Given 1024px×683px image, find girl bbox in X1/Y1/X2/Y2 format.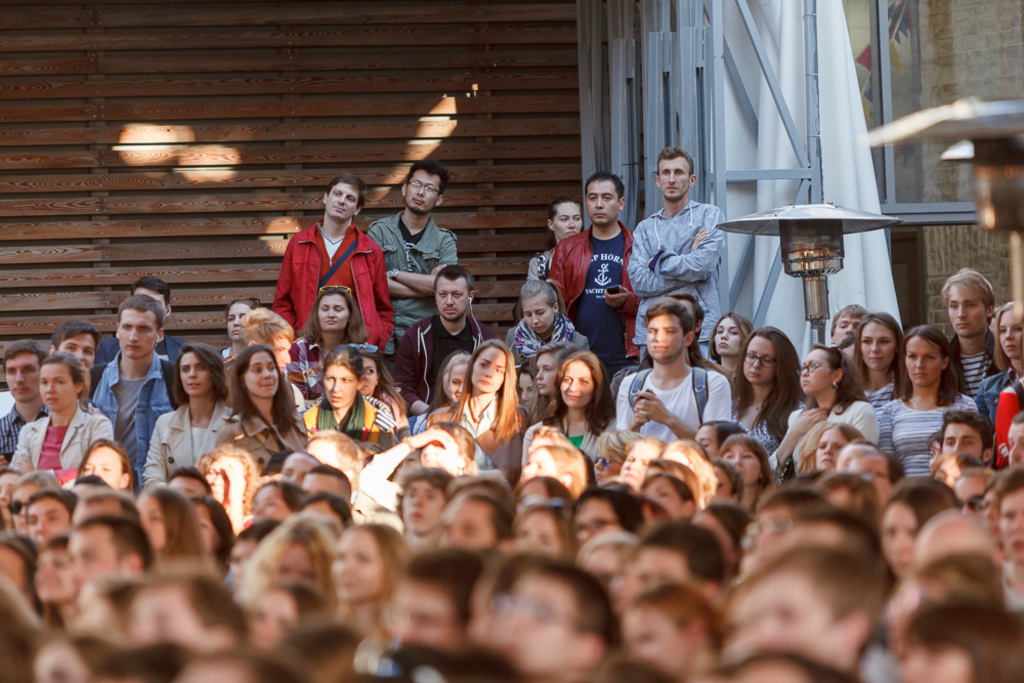
450/339/514/472.
